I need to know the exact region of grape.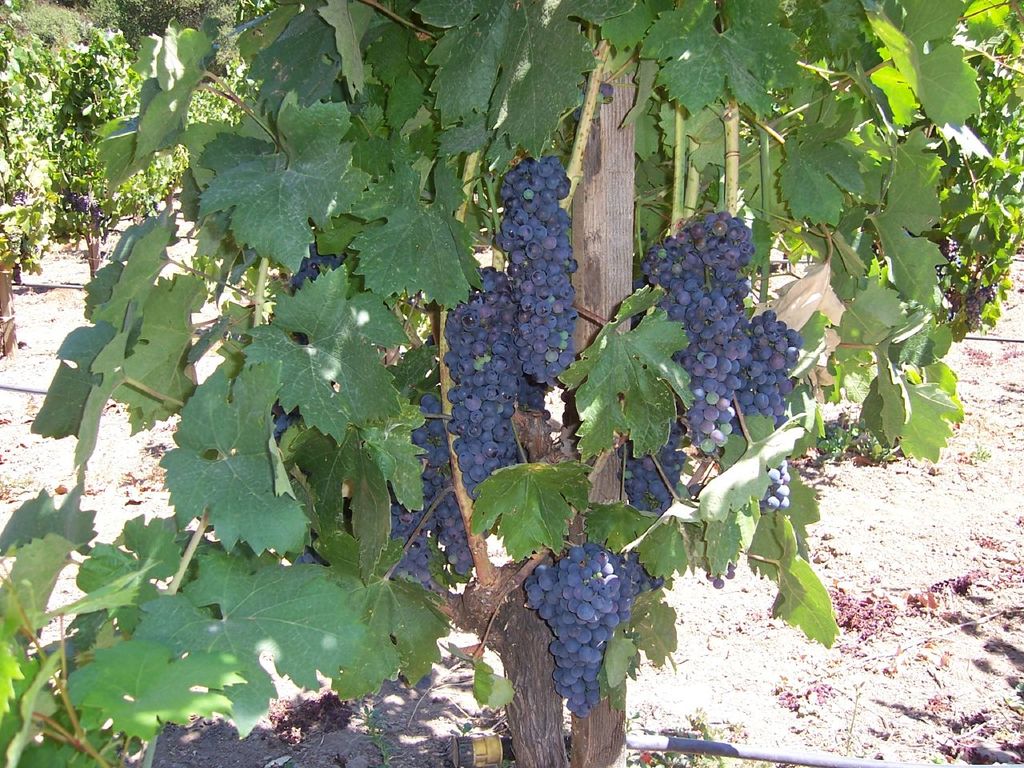
Region: x1=711 y1=580 x2=723 y2=588.
